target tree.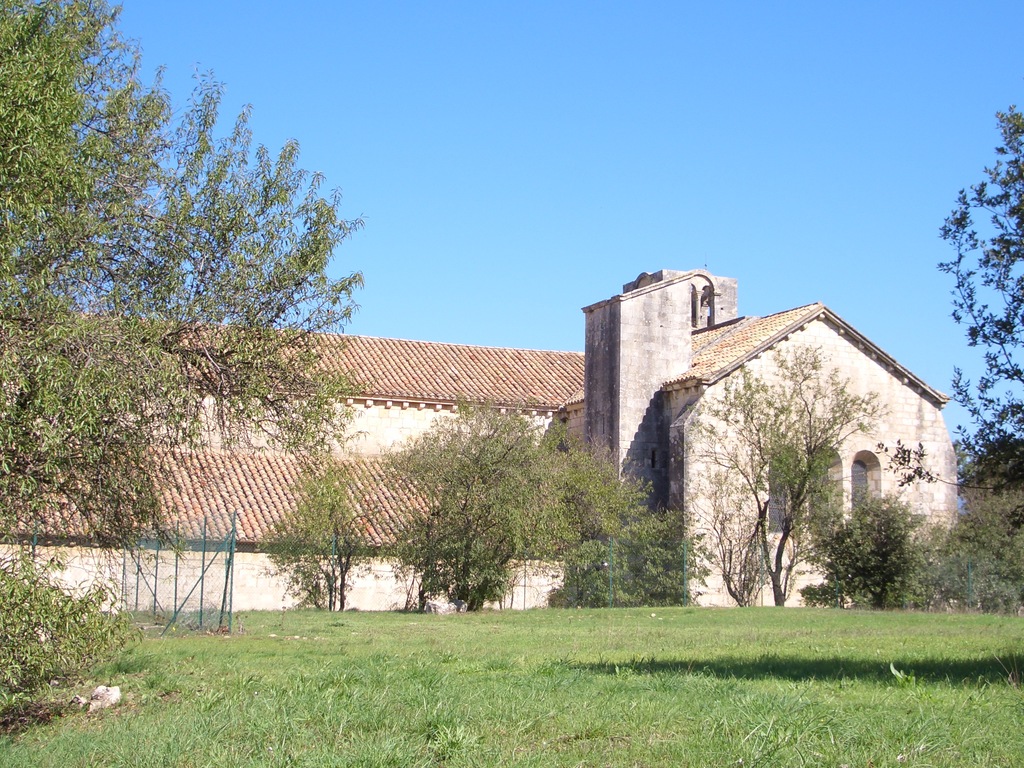
Target region: region(275, 464, 370, 605).
